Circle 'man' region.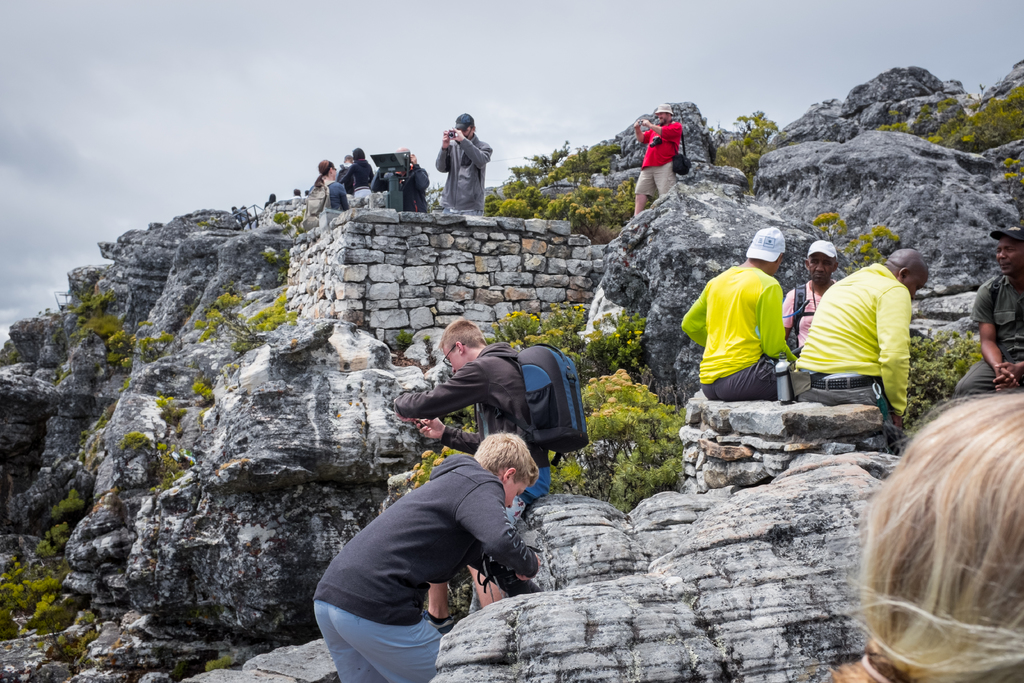
Region: region(796, 247, 929, 428).
